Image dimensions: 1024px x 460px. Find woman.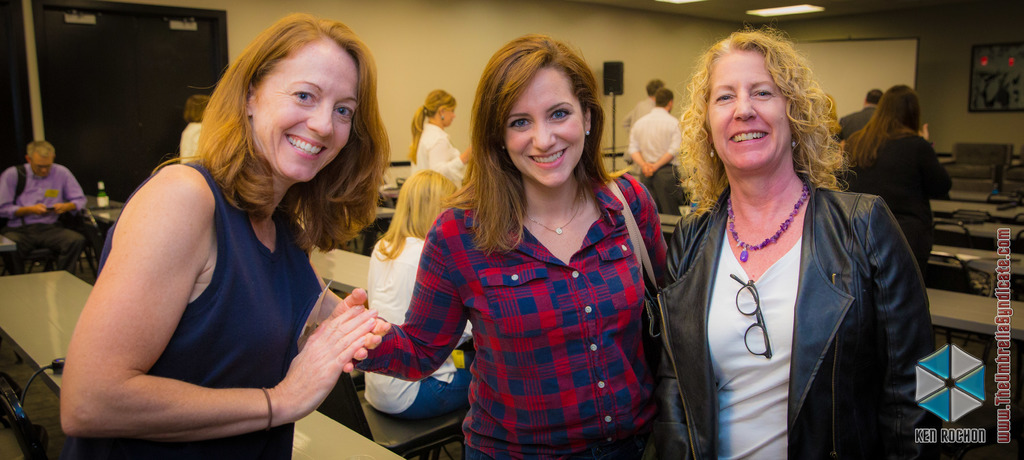
crop(59, 12, 390, 459).
